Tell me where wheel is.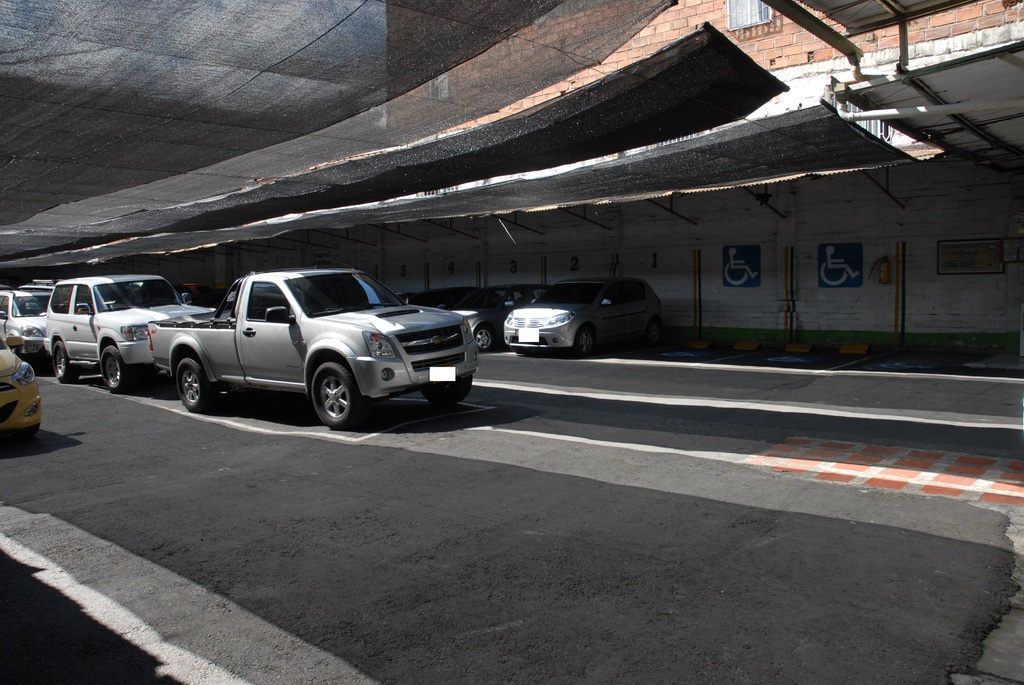
wheel is at bbox(173, 354, 218, 415).
